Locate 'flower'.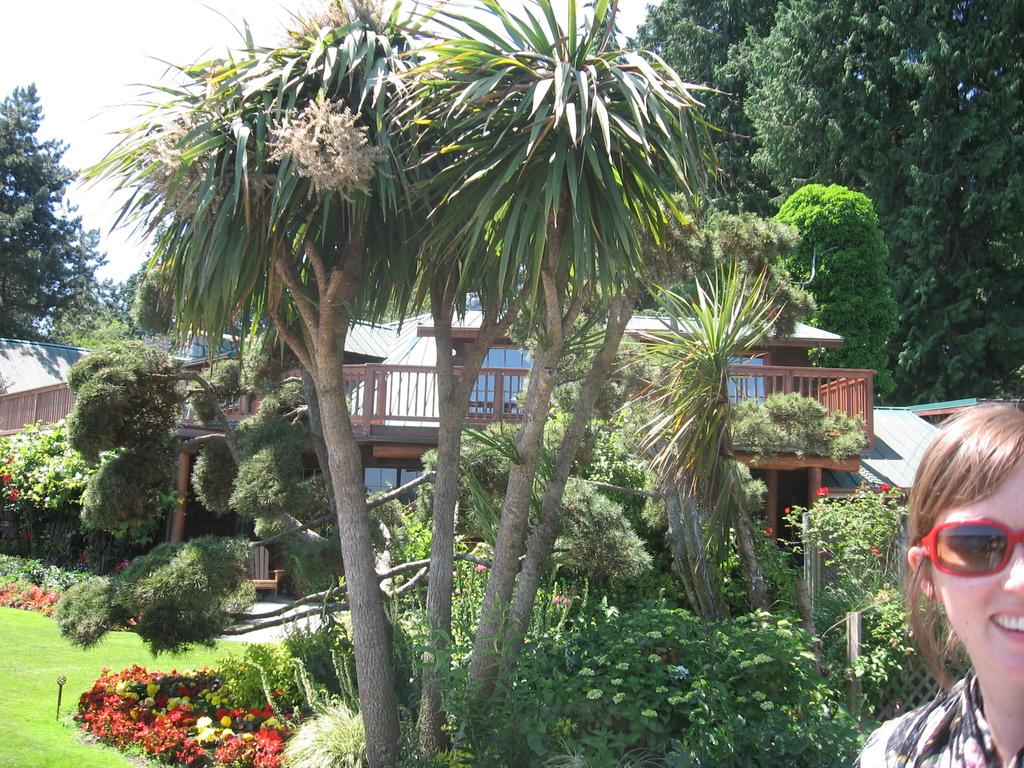
Bounding box: x1=9 y1=454 x2=13 y2=461.
